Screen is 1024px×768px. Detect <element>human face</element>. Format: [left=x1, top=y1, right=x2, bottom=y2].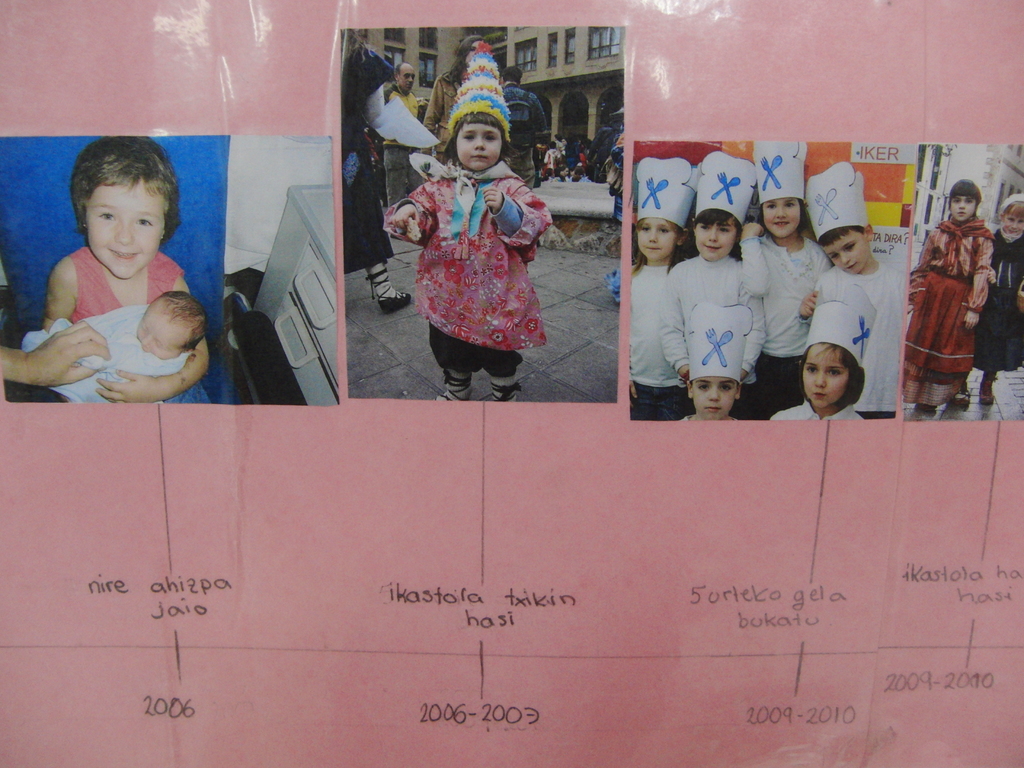
[left=399, top=68, right=417, bottom=95].
